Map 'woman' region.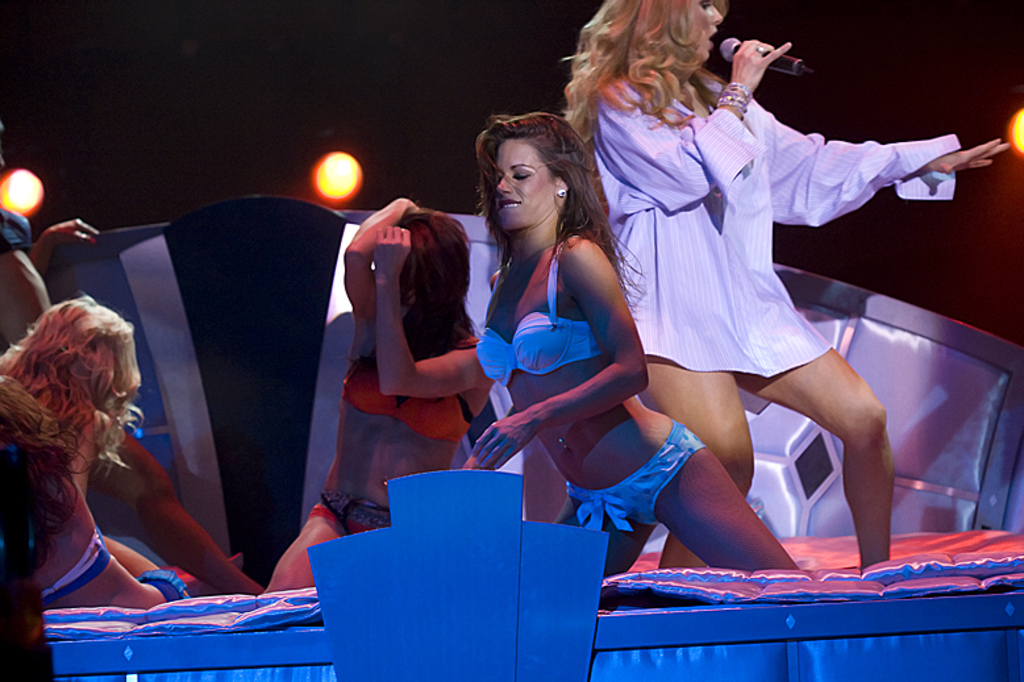
Mapped to bbox(559, 0, 1010, 569).
